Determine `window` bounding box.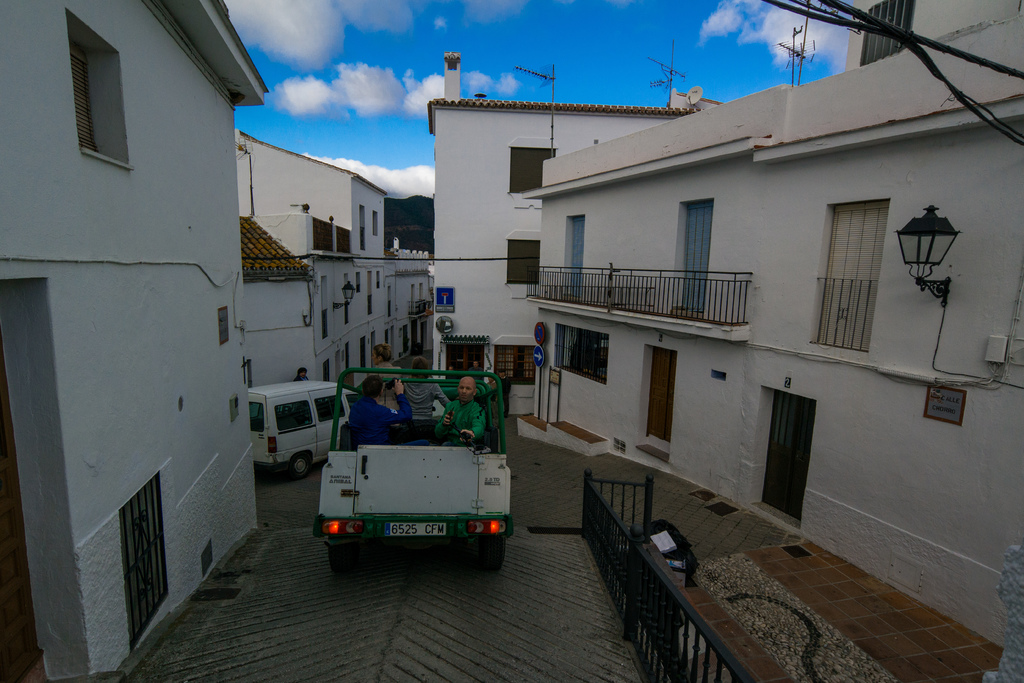
Determined: bbox=[364, 268, 372, 313].
